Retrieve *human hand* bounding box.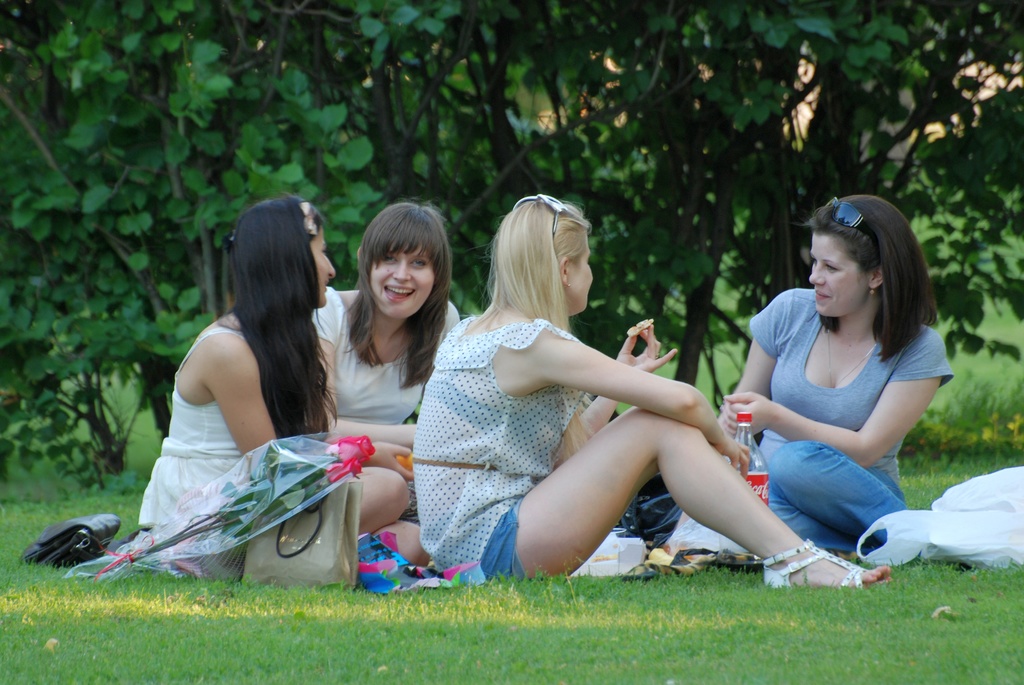
Bounding box: 360,438,419,485.
